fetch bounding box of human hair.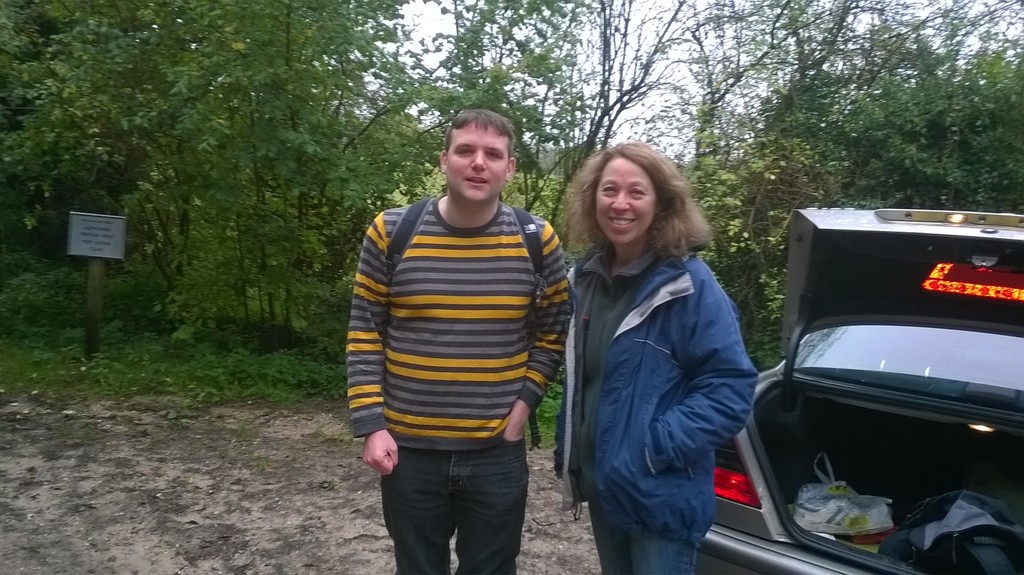
Bbox: x1=443 y1=106 x2=515 y2=160.
